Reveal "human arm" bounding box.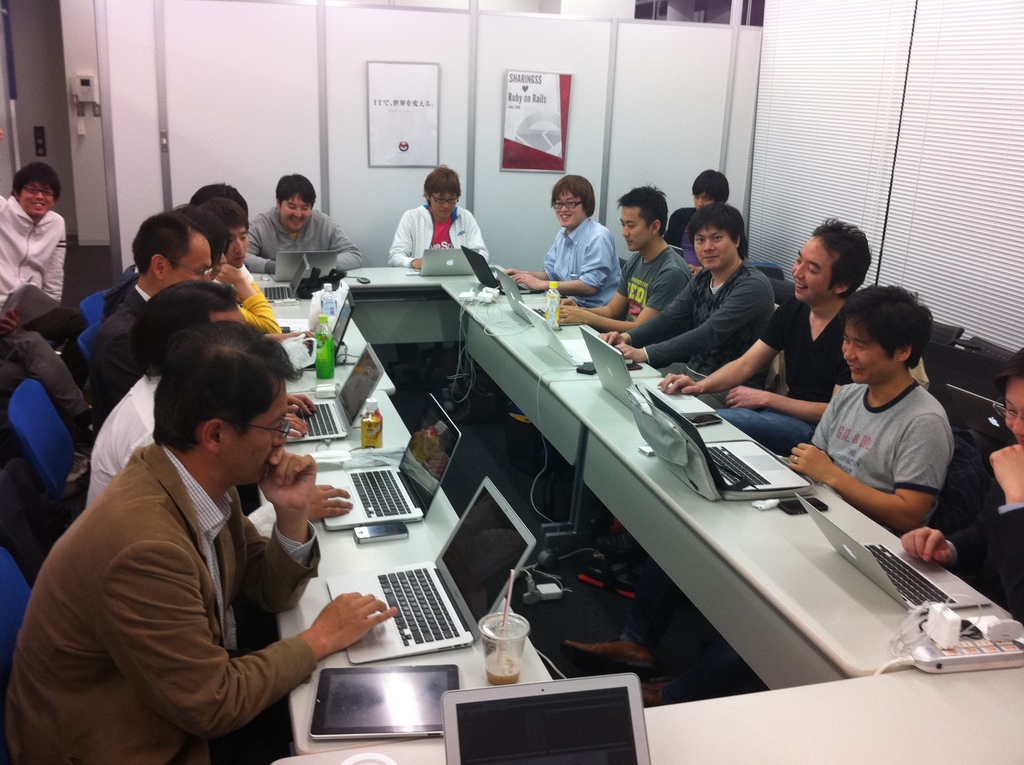
Revealed: 895:519:955:561.
